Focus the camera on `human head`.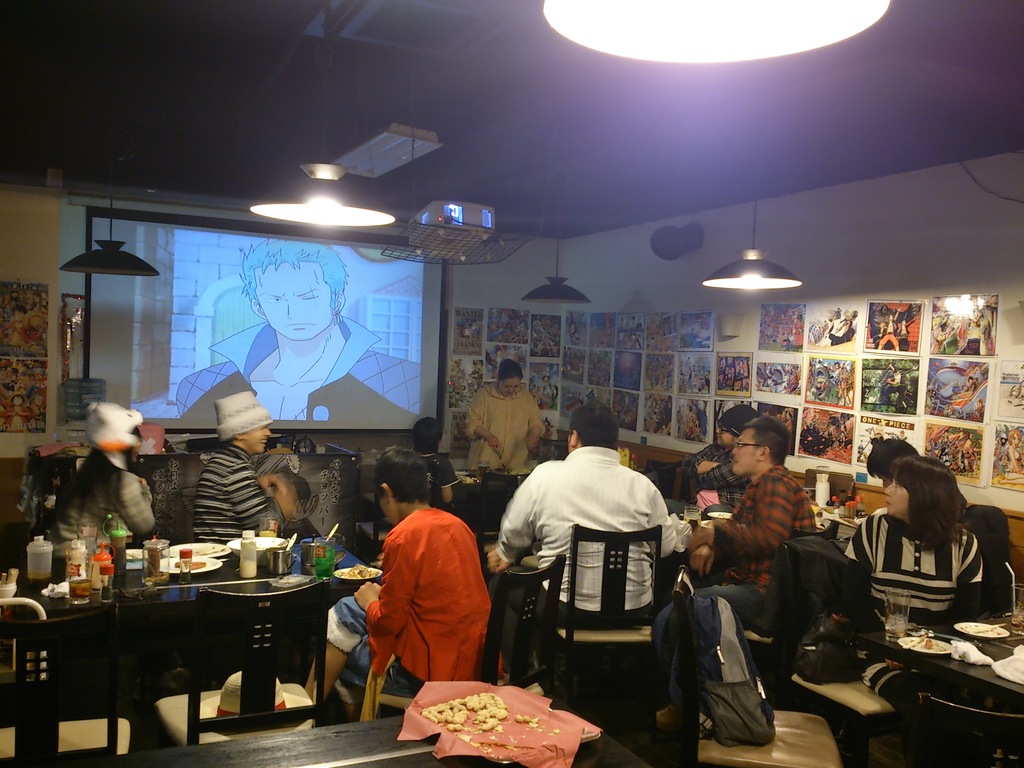
Focus region: <region>496, 360, 520, 397</region>.
